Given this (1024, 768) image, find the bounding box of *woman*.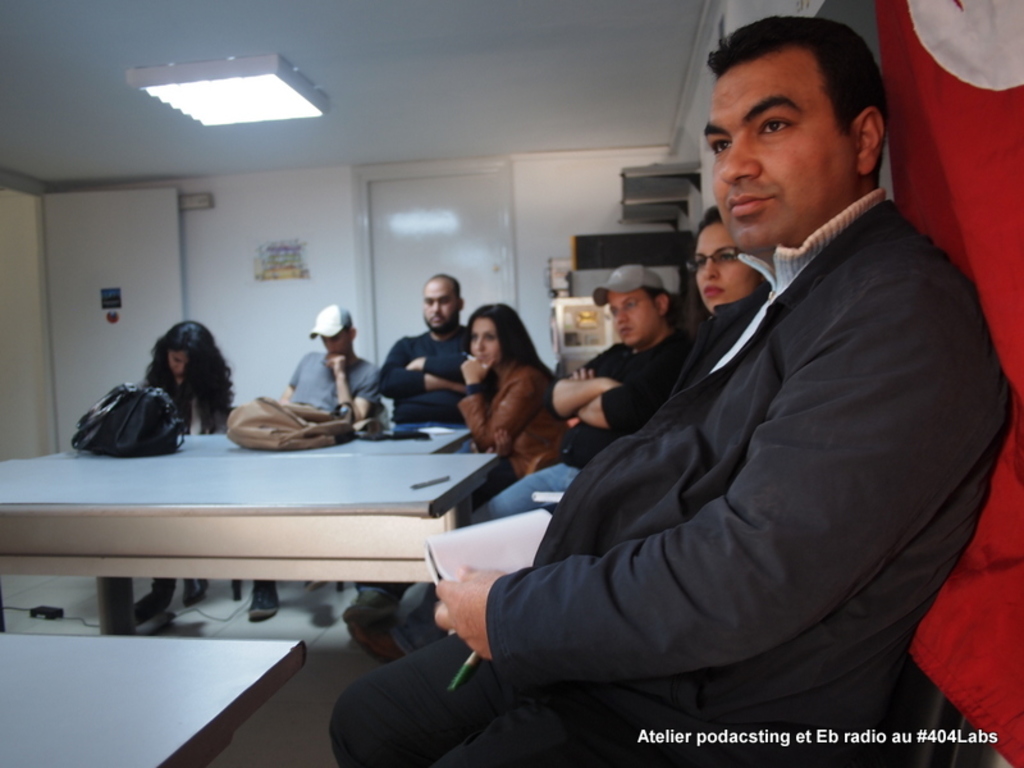
l=439, t=289, r=568, b=479.
